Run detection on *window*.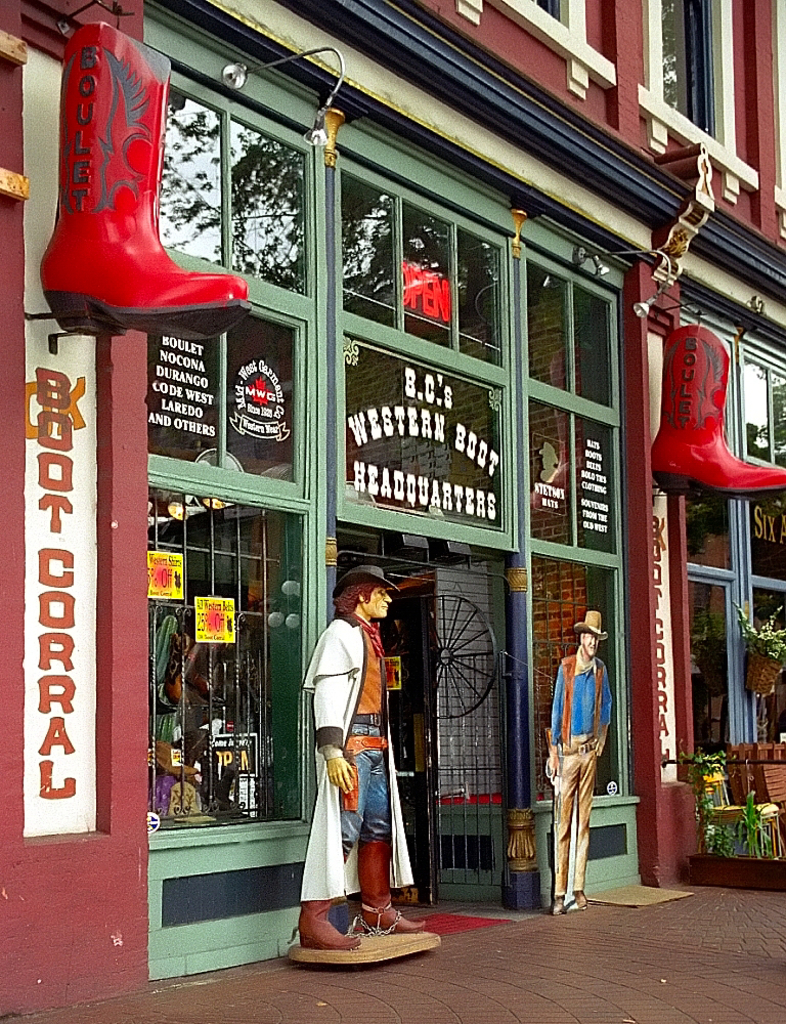
Result: {"left": 638, "top": 0, "right": 744, "bottom": 172}.
